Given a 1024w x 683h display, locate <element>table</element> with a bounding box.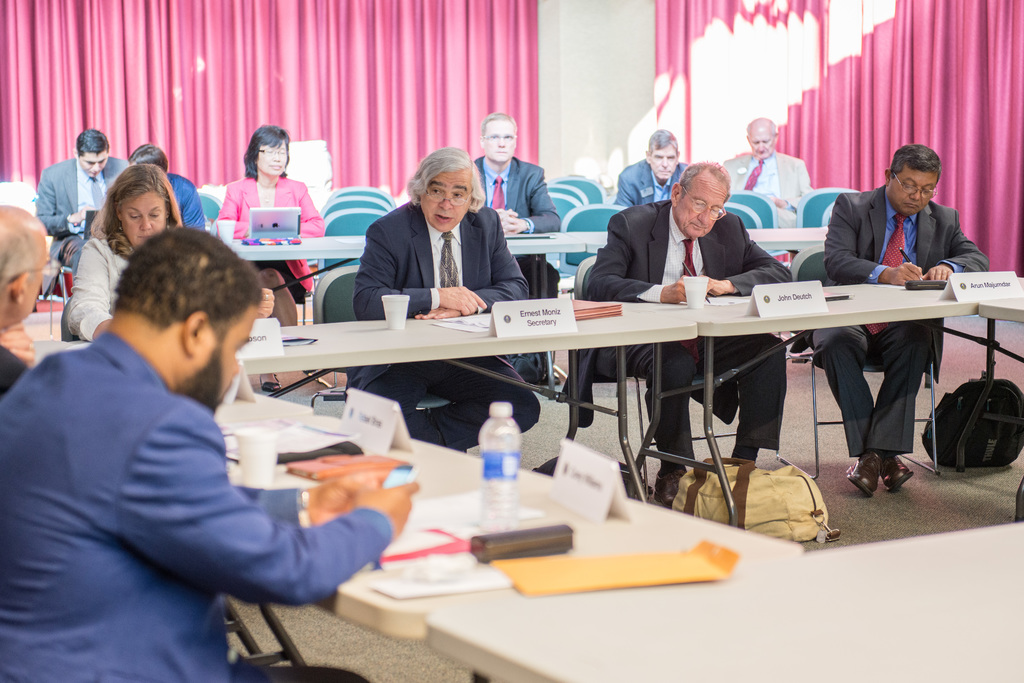
Located: 628/277/979/527.
